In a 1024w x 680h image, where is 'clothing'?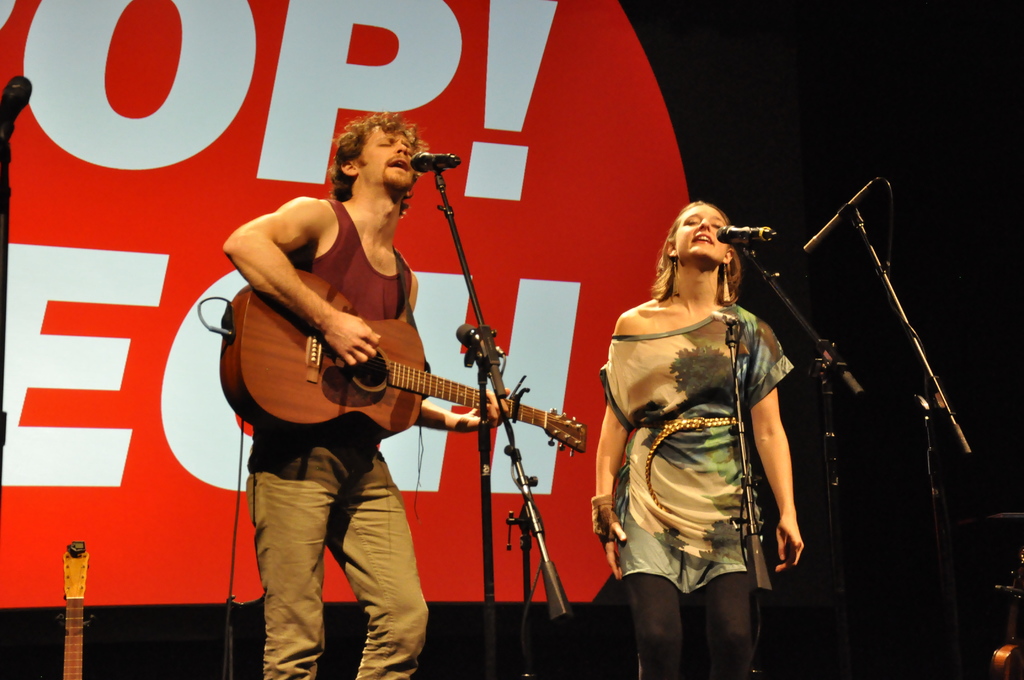
select_region(246, 198, 431, 679).
